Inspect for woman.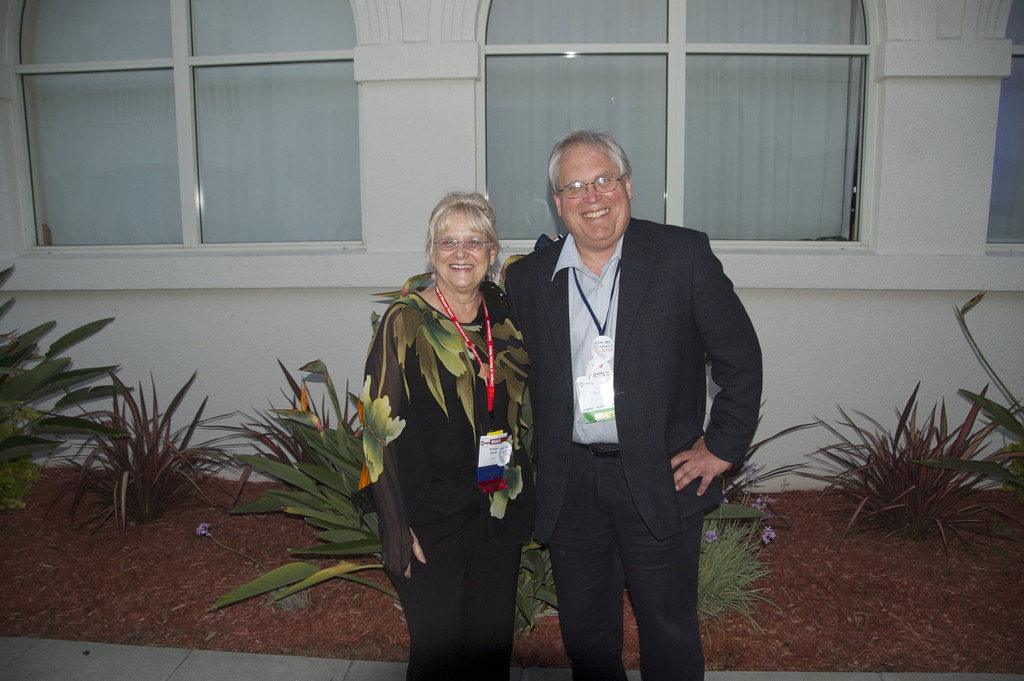
Inspection: region(362, 170, 532, 680).
